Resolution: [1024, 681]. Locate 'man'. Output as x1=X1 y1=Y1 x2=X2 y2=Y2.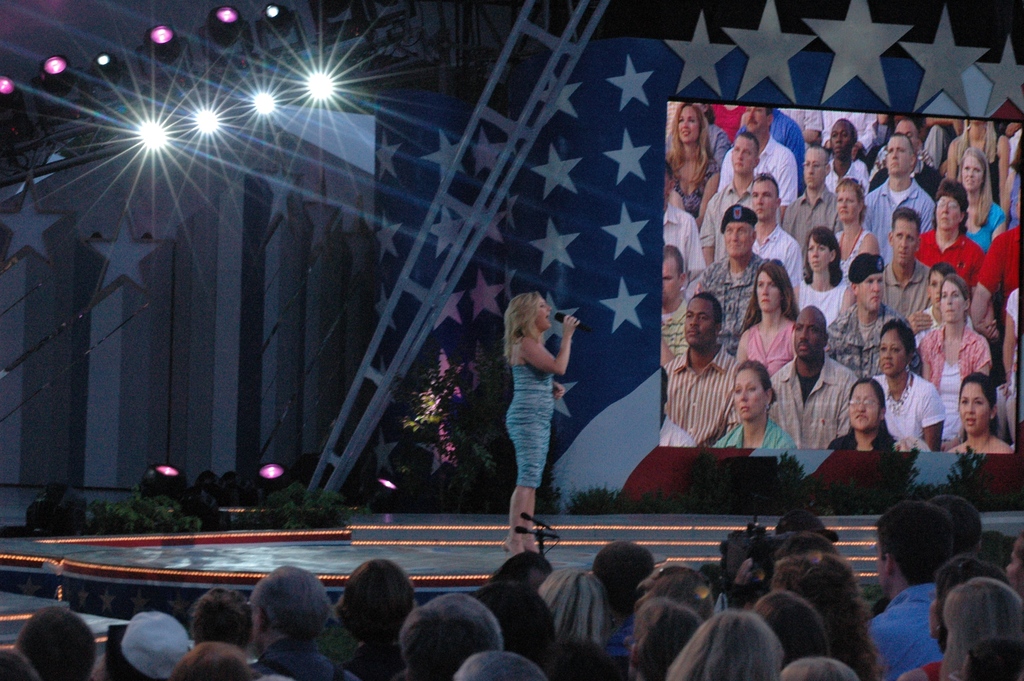
x1=824 y1=250 x2=924 y2=373.
